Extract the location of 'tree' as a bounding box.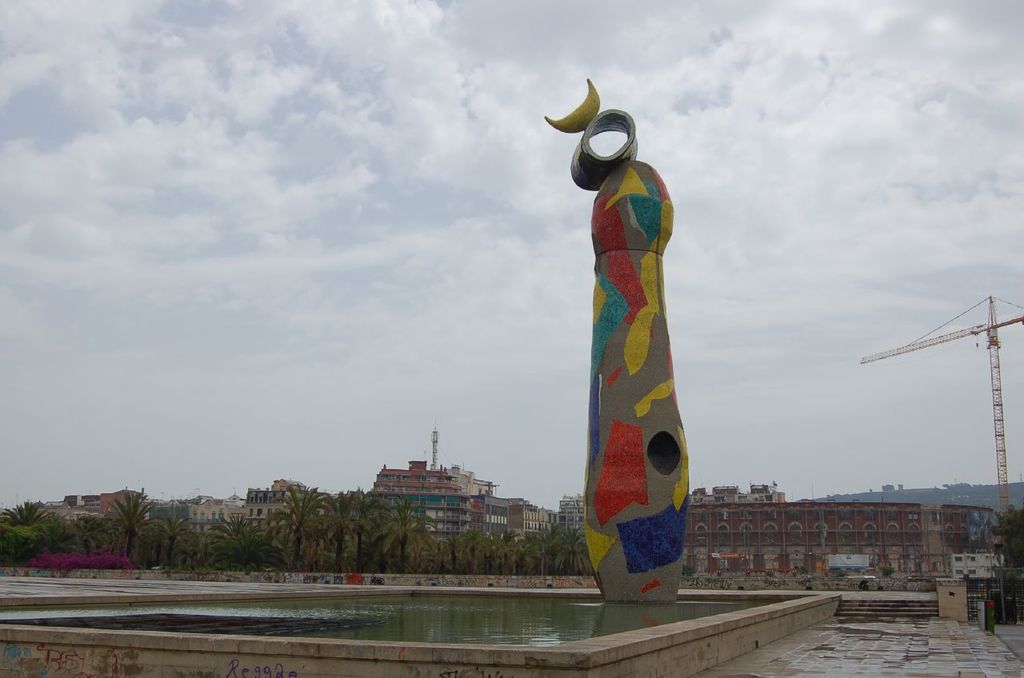
x1=427, y1=536, x2=469, y2=579.
